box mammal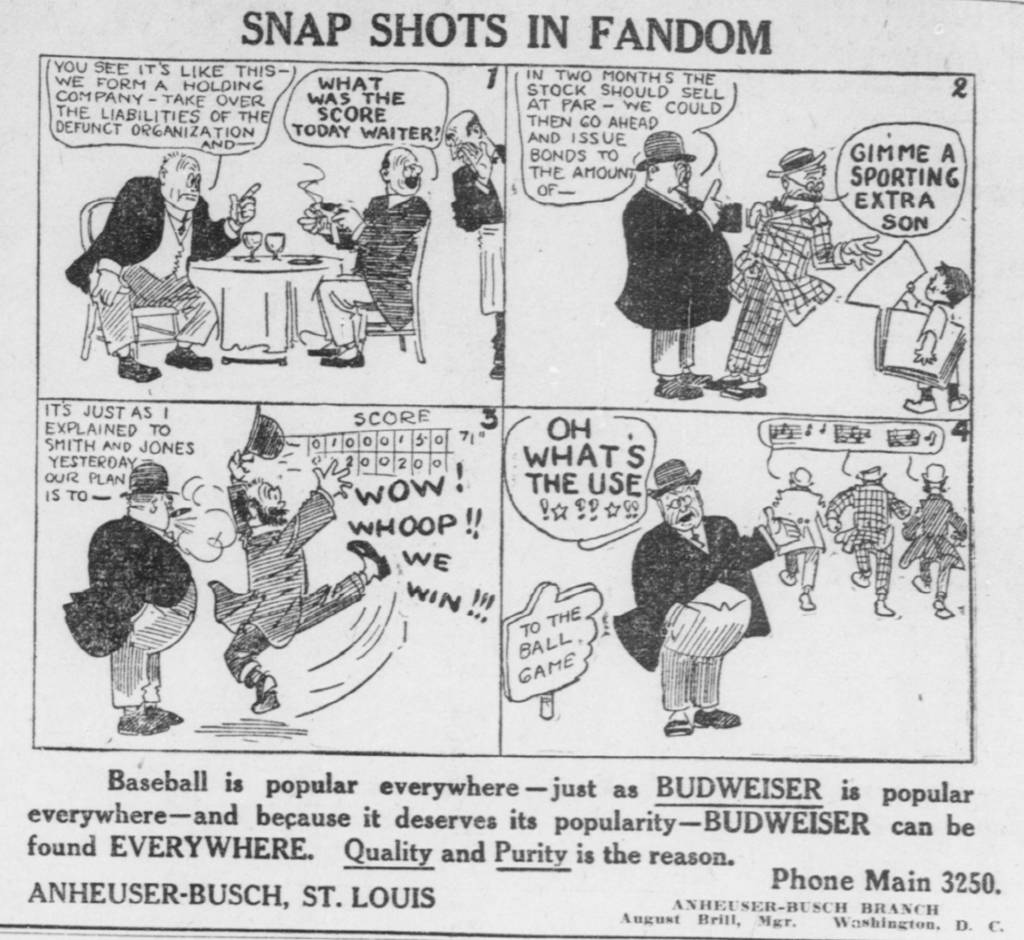
rect(611, 127, 732, 398)
